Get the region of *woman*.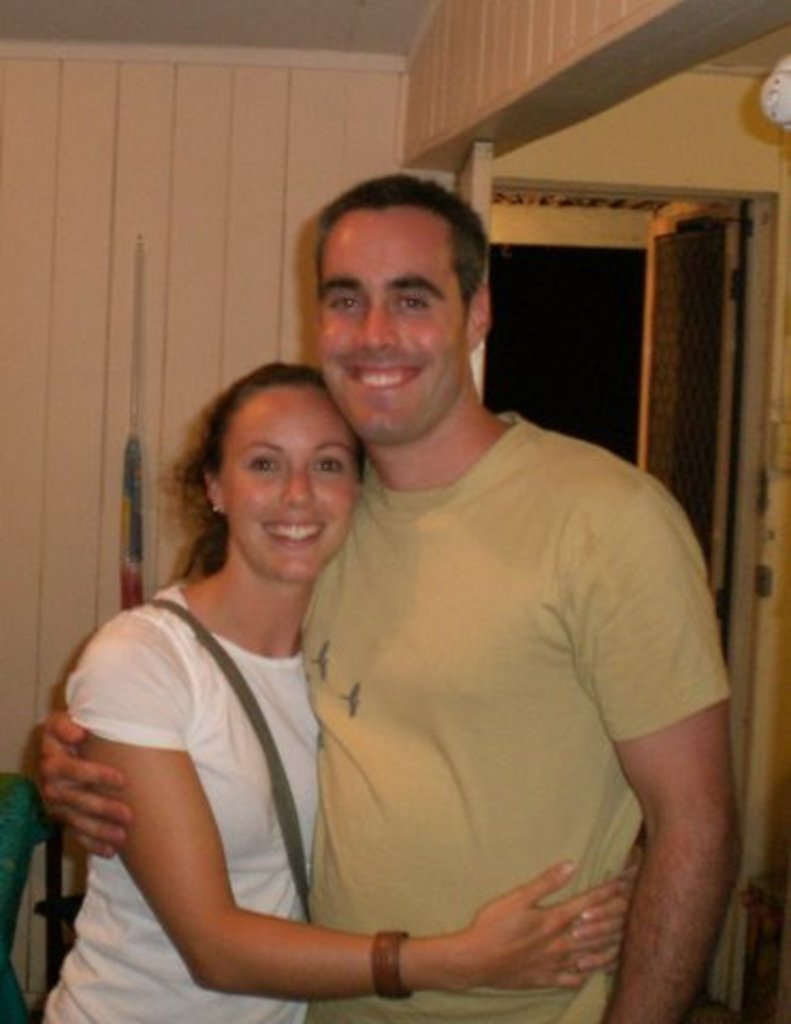
region(58, 288, 565, 1022).
